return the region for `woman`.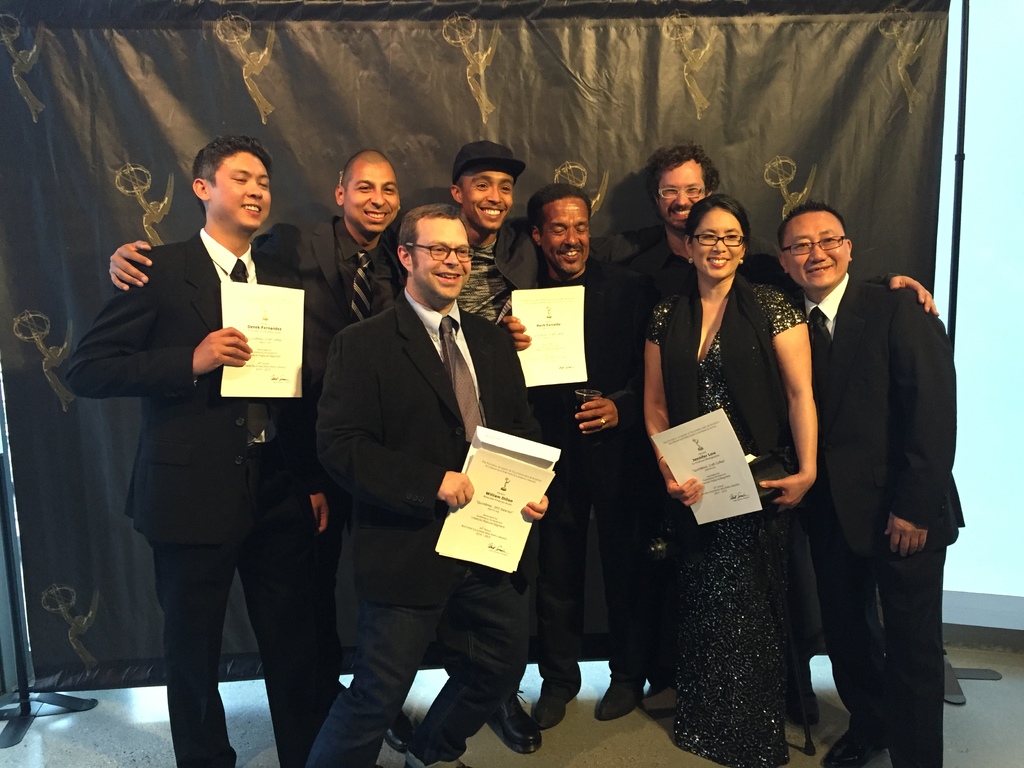
[left=650, top=156, right=832, bottom=767].
